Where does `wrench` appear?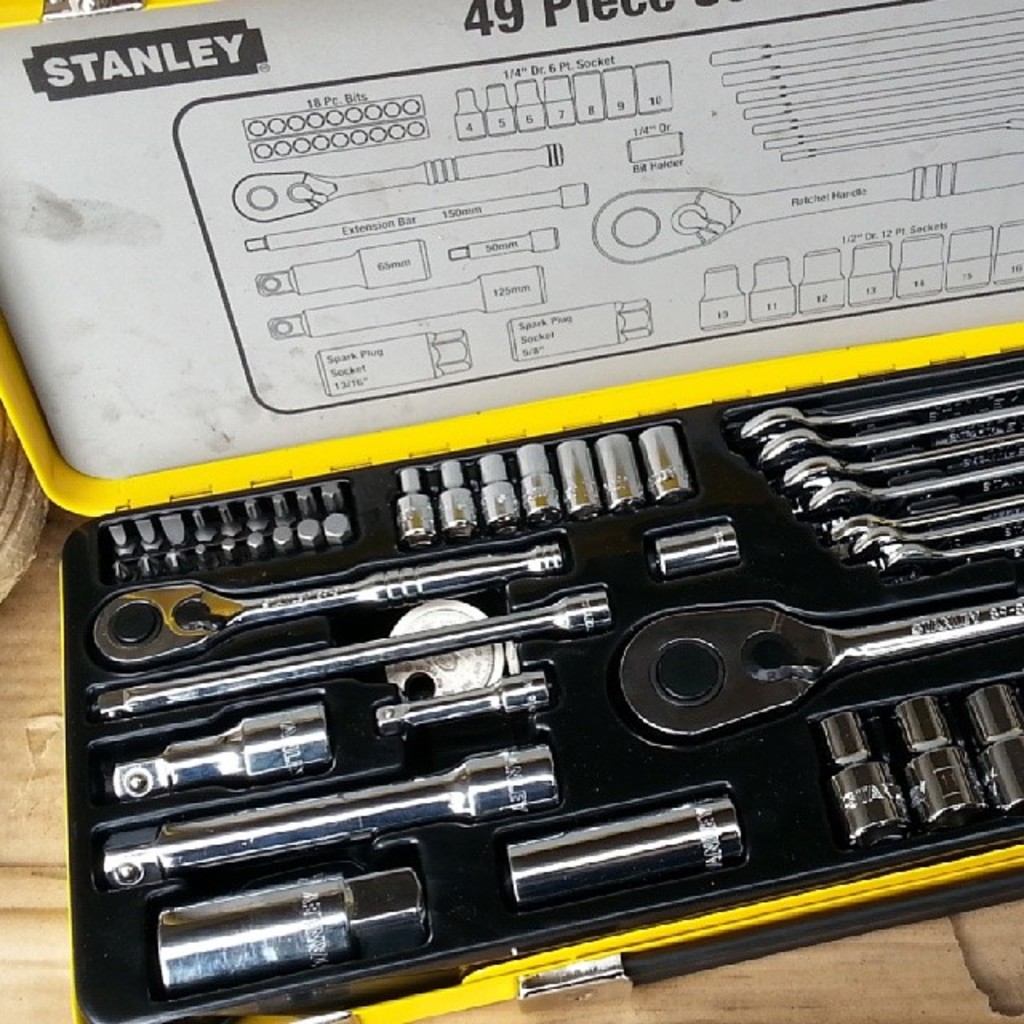
Appears at crop(862, 539, 1022, 573).
